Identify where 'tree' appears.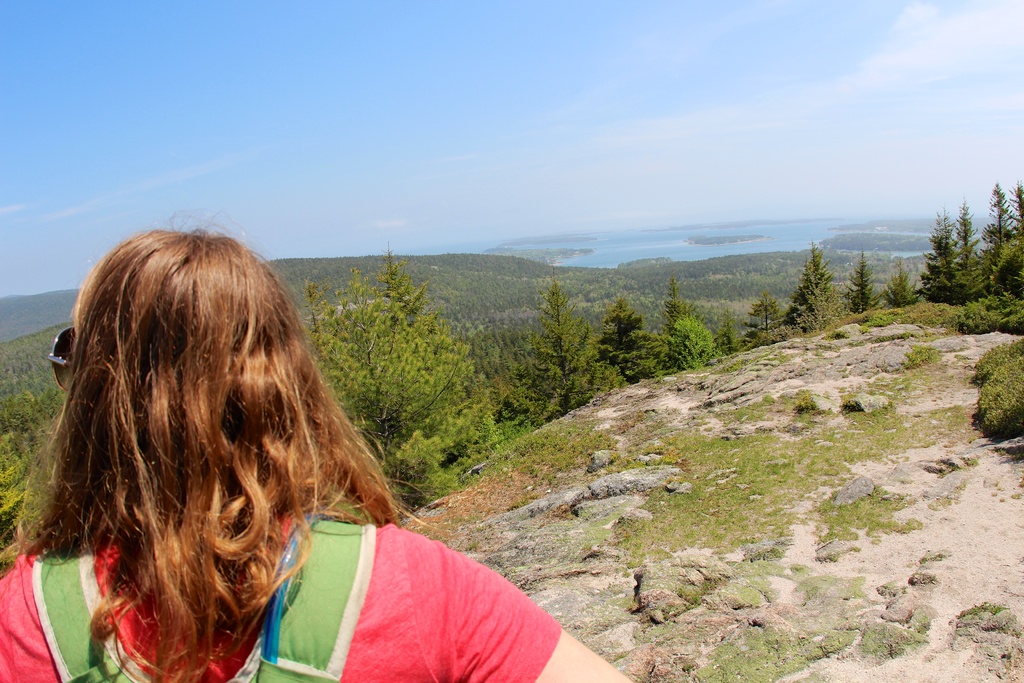
Appears at [x1=0, y1=319, x2=73, y2=574].
